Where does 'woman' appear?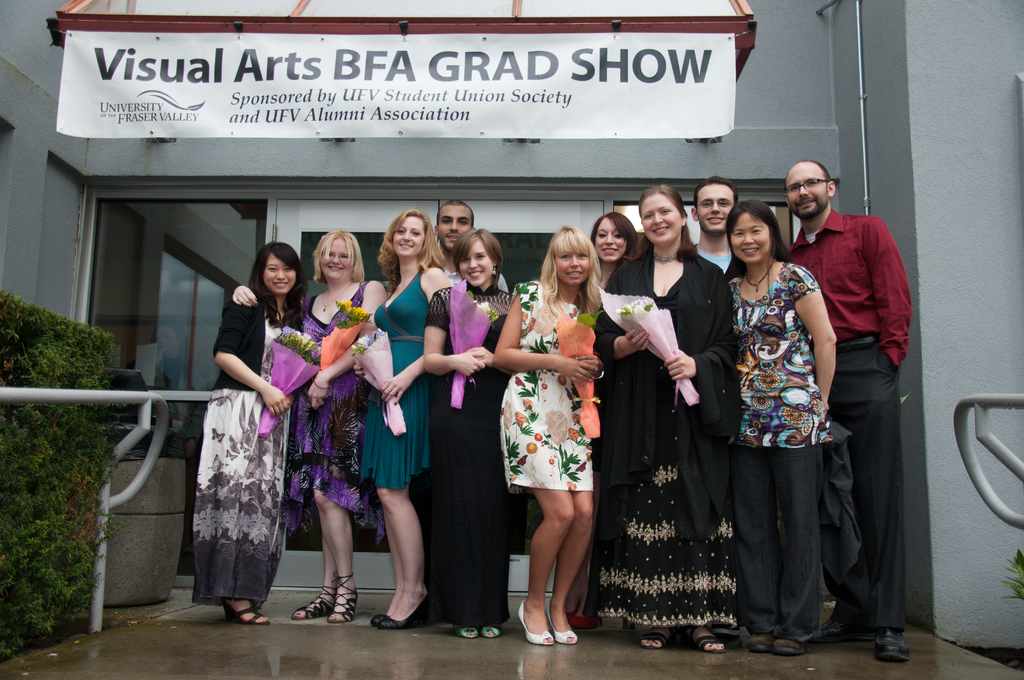
Appears at [x1=488, y1=224, x2=611, y2=655].
